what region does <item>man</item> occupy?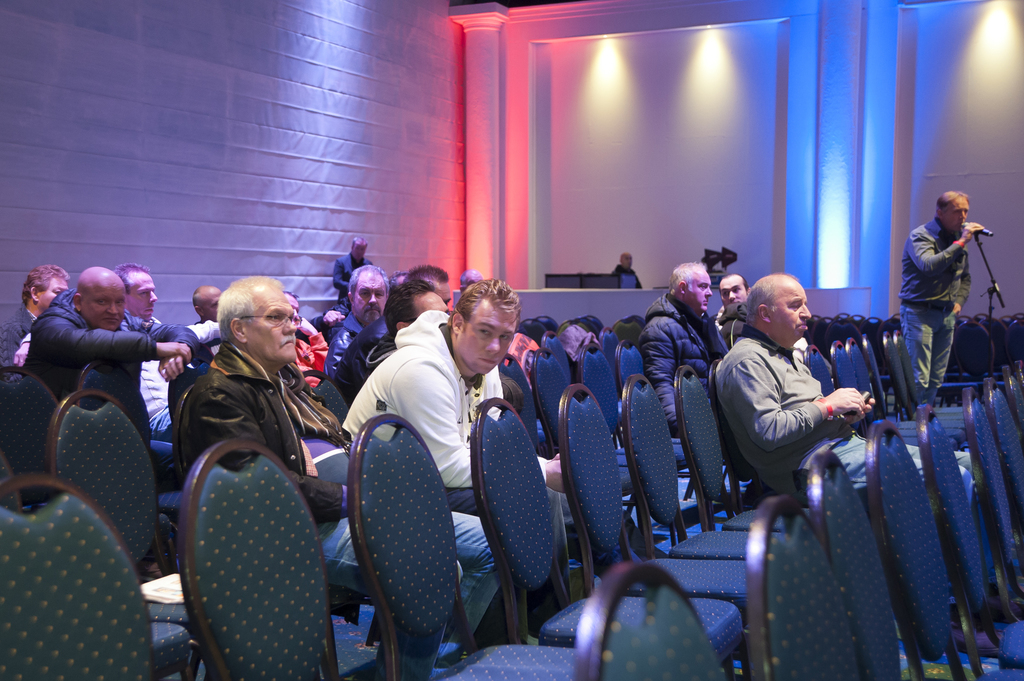
left=641, top=261, right=729, bottom=440.
